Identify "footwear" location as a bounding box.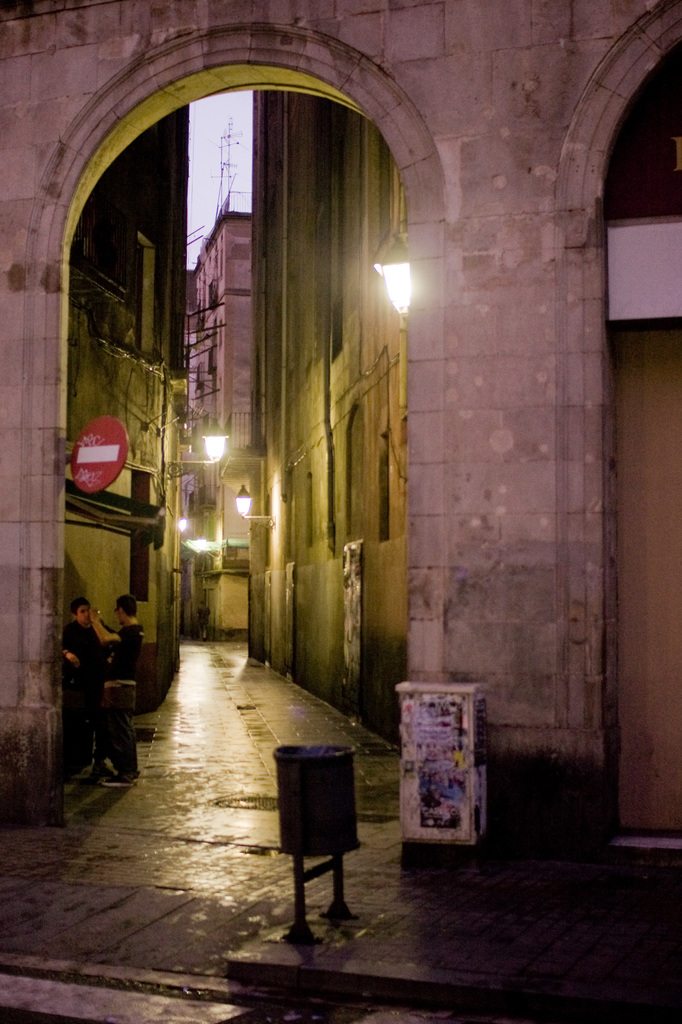
<region>102, 772, 133, 788</region>.
